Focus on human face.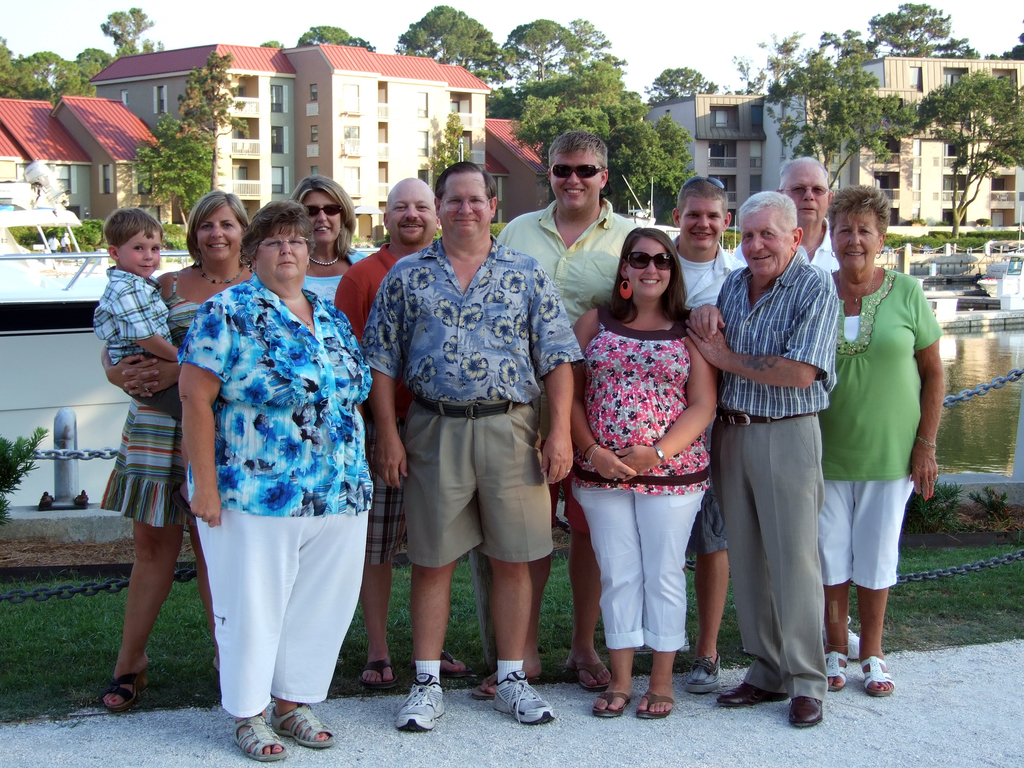
Focused at <bbox>740, 214, 781, 276</bbox>.
